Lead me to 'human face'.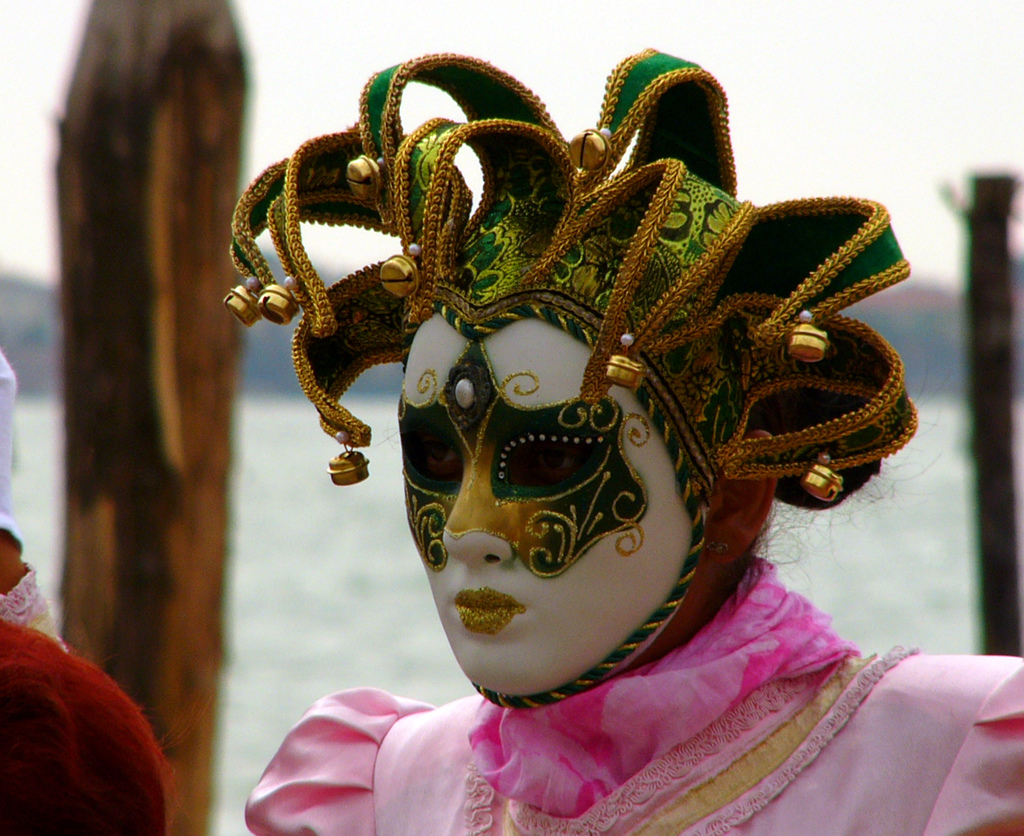
Lead to {"x1": 402, "y1": 333, "x2": 690, "y2": 691}.
